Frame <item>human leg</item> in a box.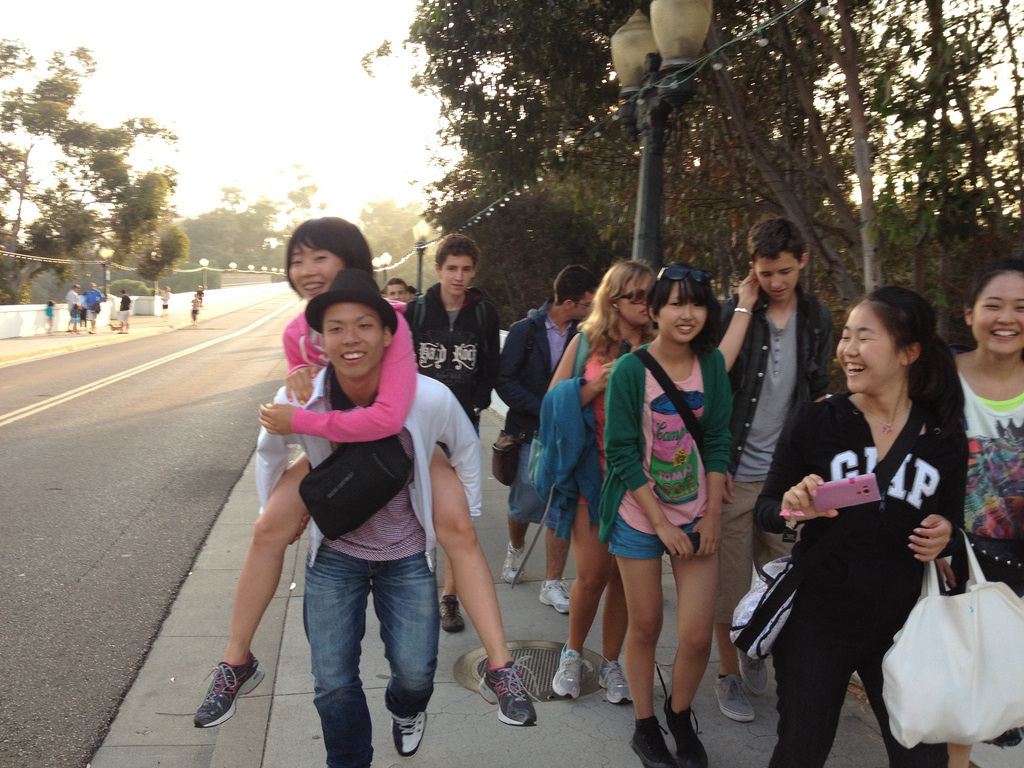
region(617, 516, 674, 766).
